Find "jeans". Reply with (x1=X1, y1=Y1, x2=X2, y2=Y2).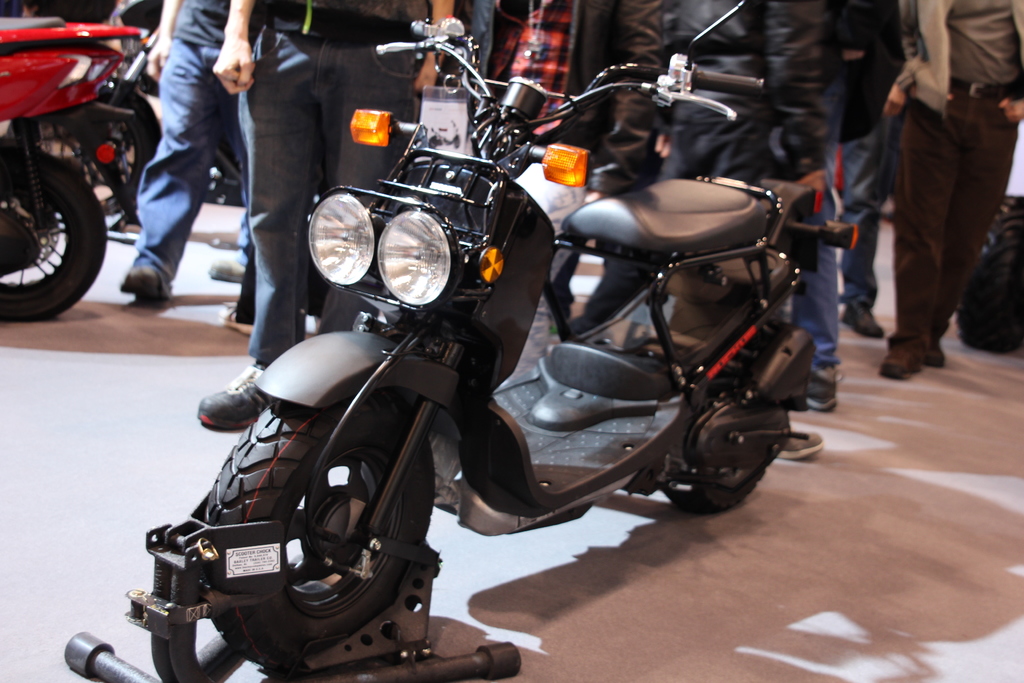
(x1=838, y1=118, x2=893, y2=317).
